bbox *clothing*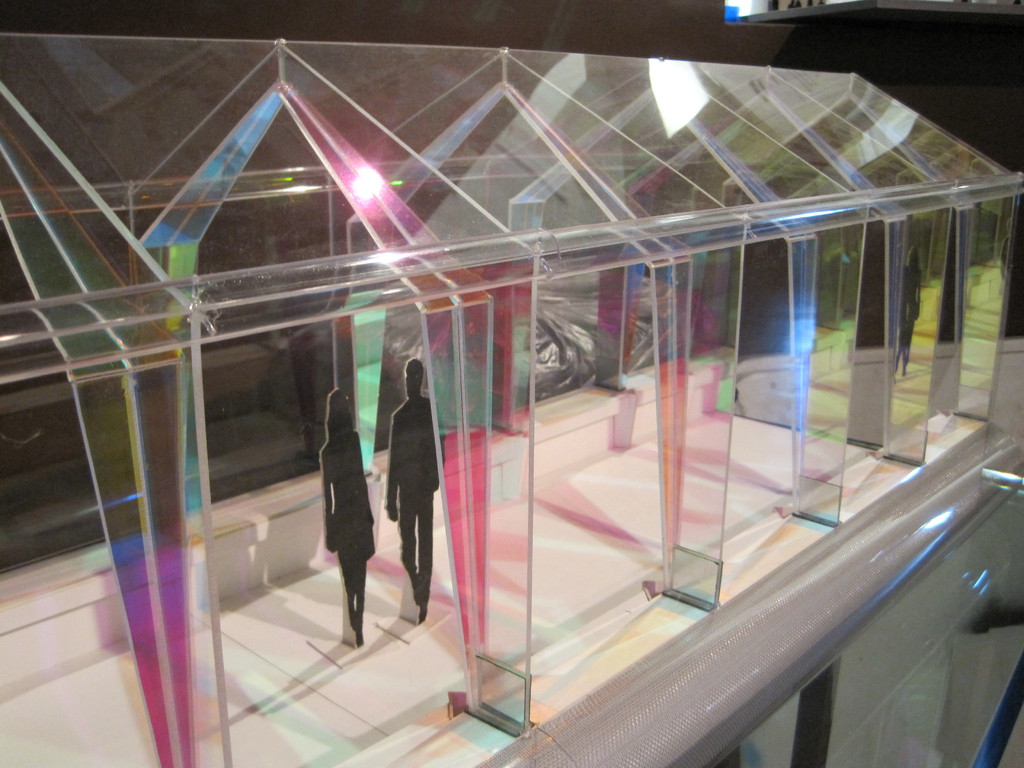
x1=313 y1=422 x2=372 y2=636
